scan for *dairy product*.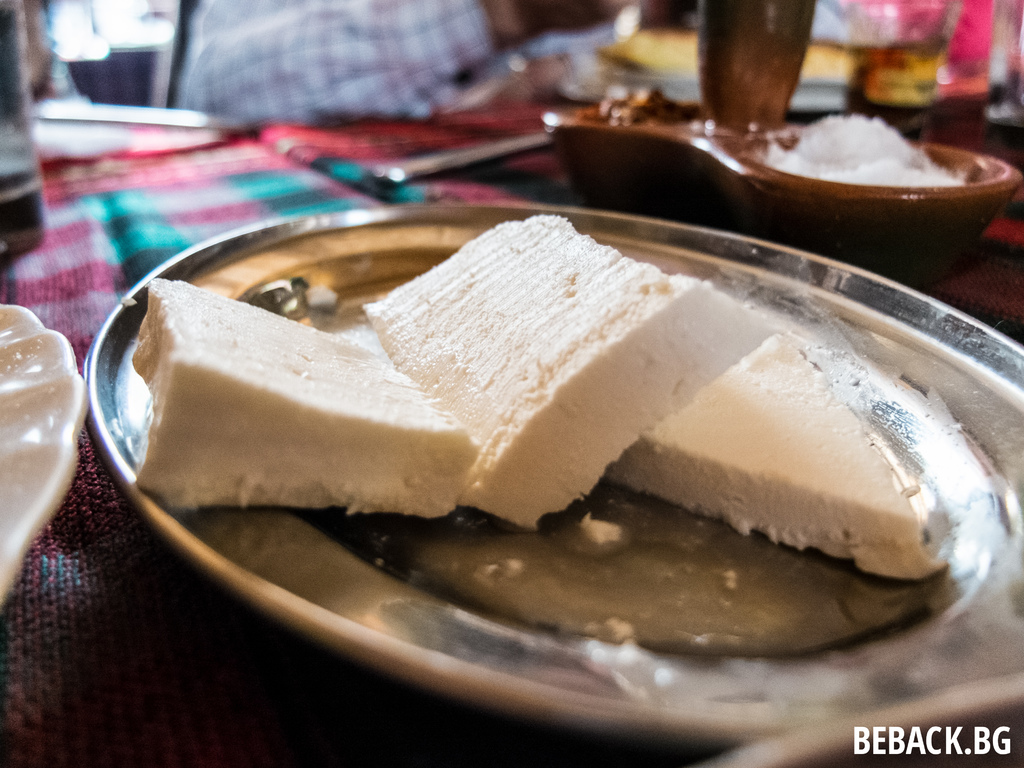
Scan result: 145/190/795/546.
